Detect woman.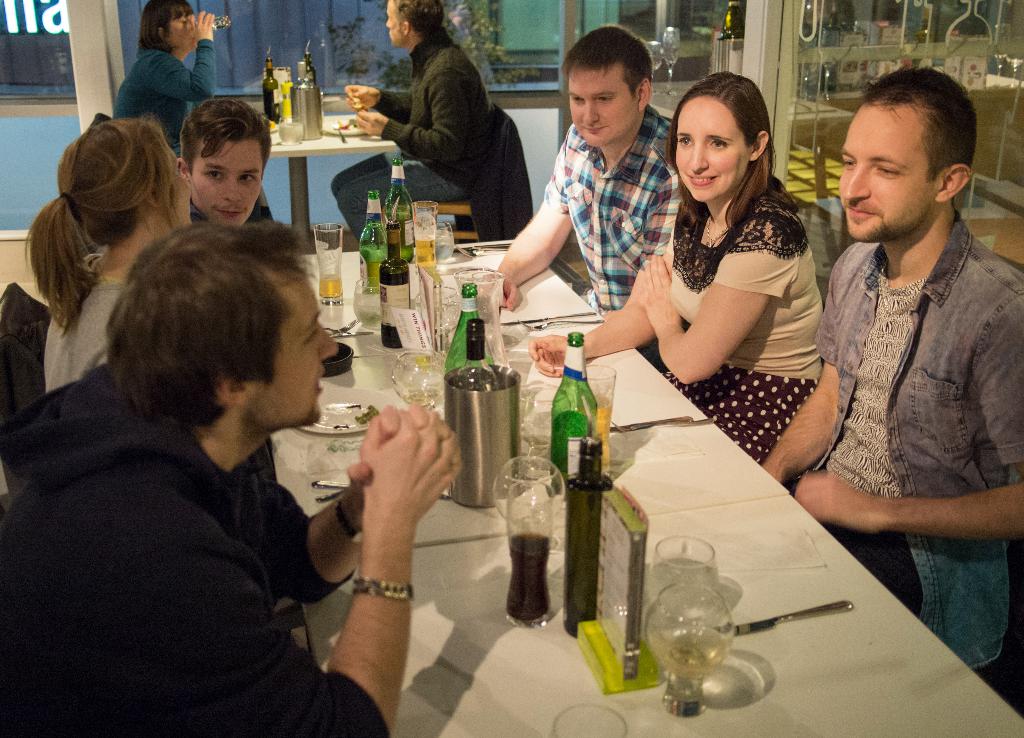
Detected at l=23, t=115, r=191, b=411.
